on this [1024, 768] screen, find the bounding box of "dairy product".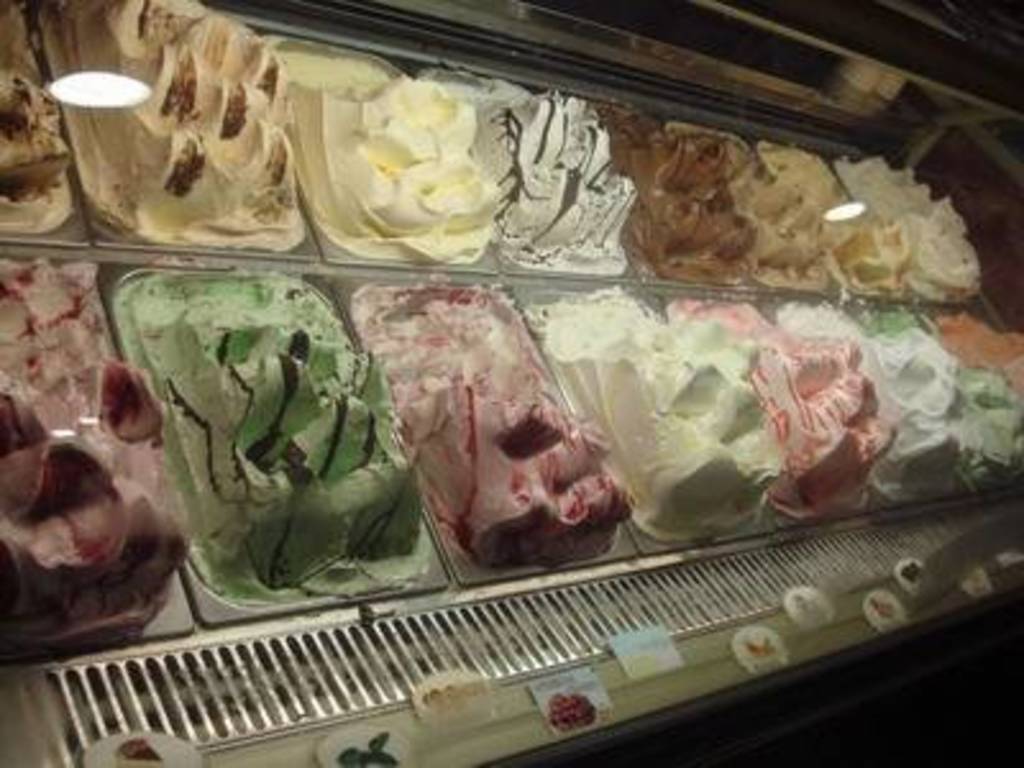
Bounding box: (556, 294, 773, 550).
